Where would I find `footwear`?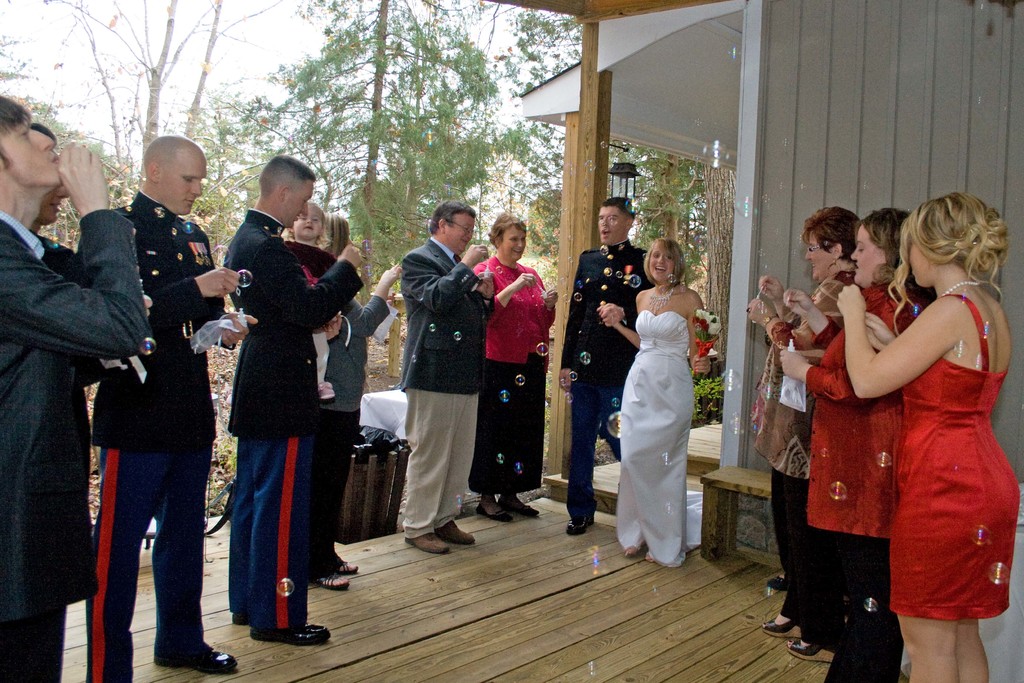
At left=472, top=500, right=514, bottom=521.
